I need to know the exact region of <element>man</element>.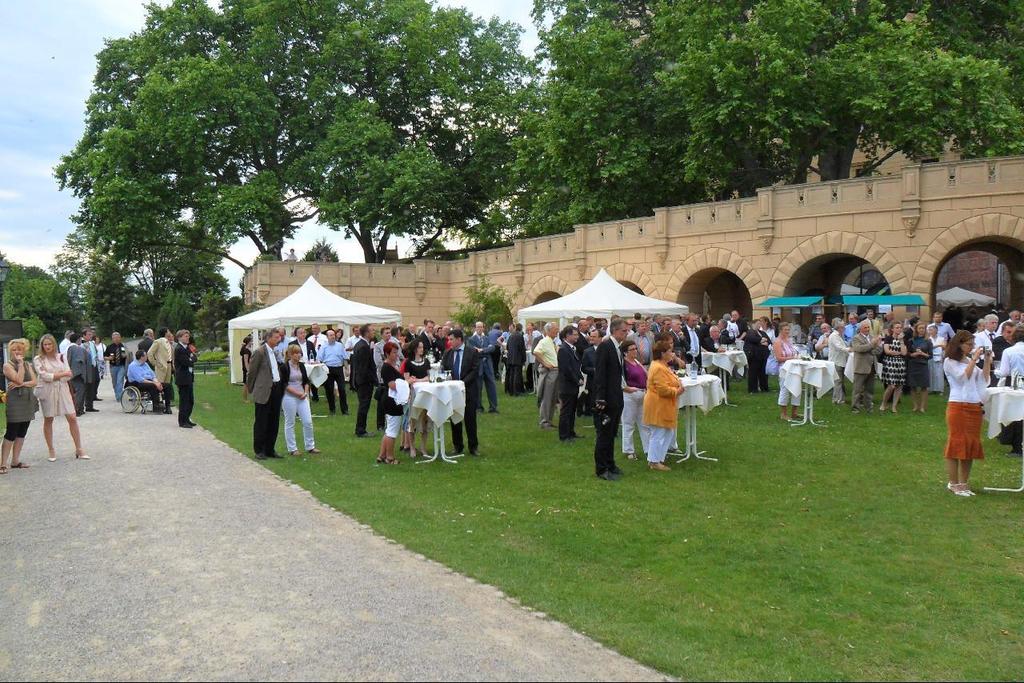
Region: select_region(663, 318, 670, 329).
